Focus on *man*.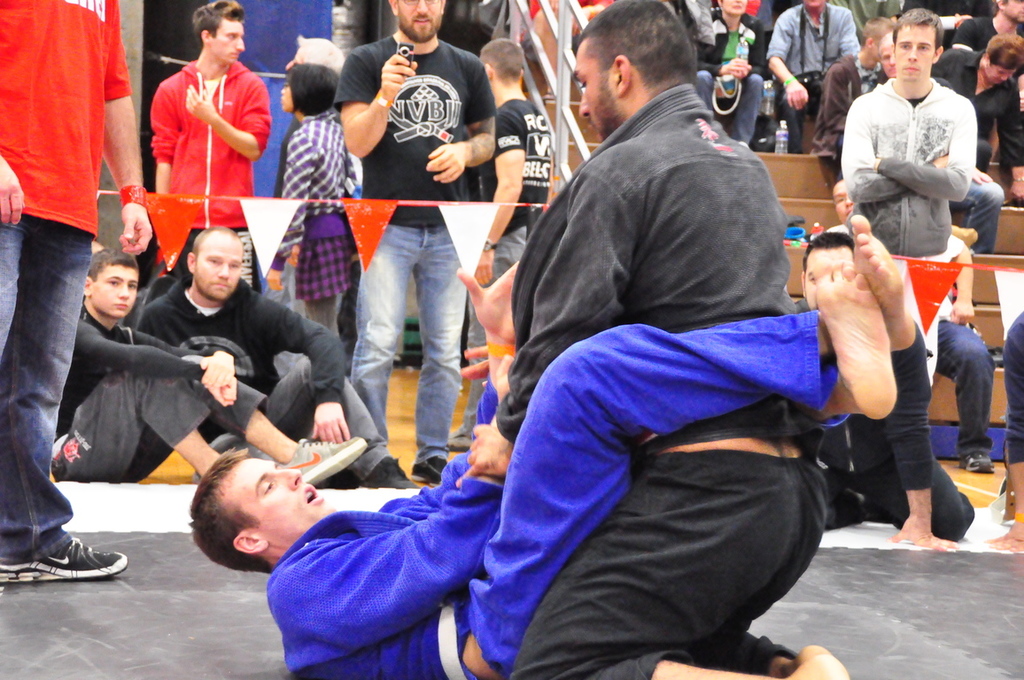
Focused at rect(831, 6, 978, 391).
